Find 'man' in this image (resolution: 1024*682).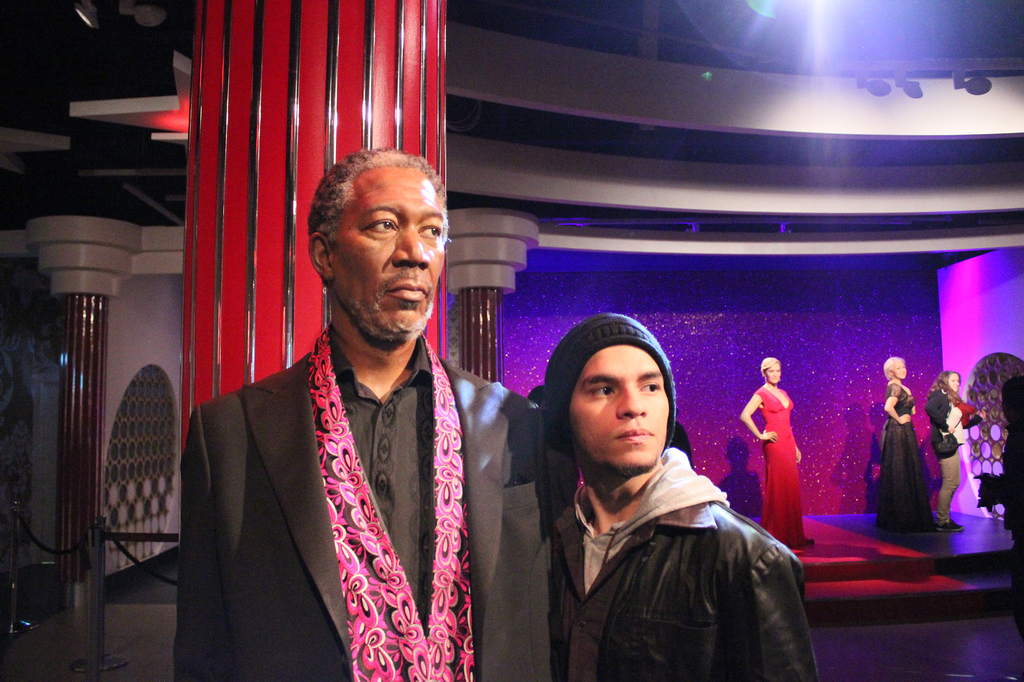
<box>538,312,820,681</box>.
